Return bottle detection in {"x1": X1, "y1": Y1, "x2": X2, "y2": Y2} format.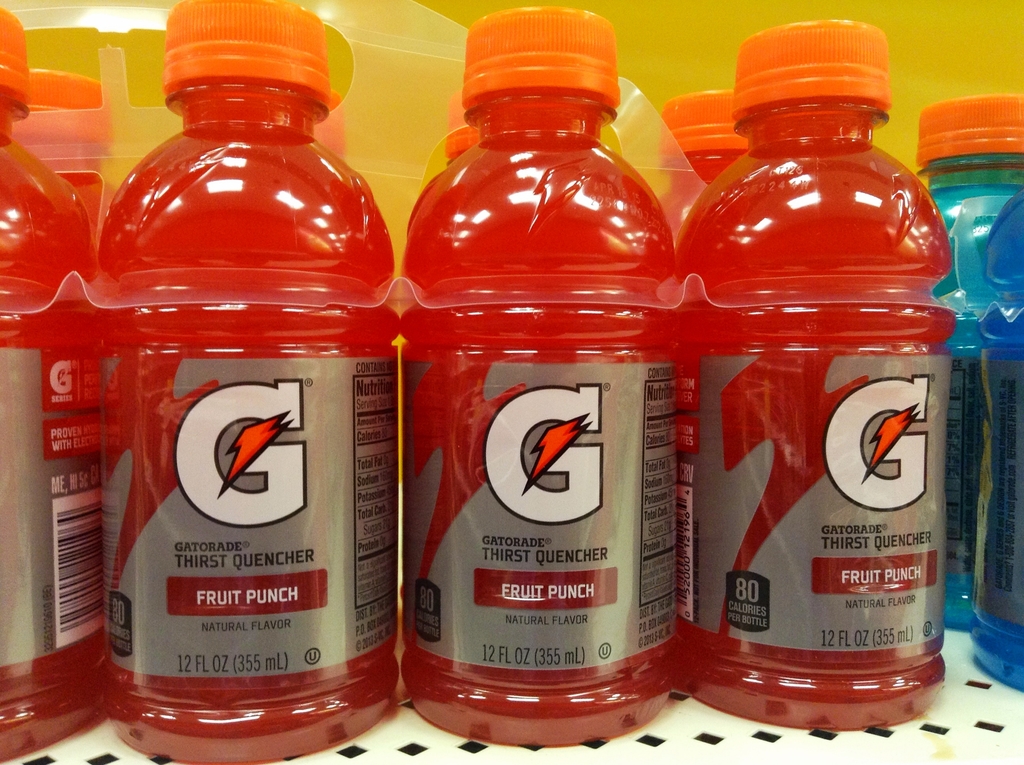
{"x1": 915, "y1": 95, "x2": 1023, "y2": 632}.
